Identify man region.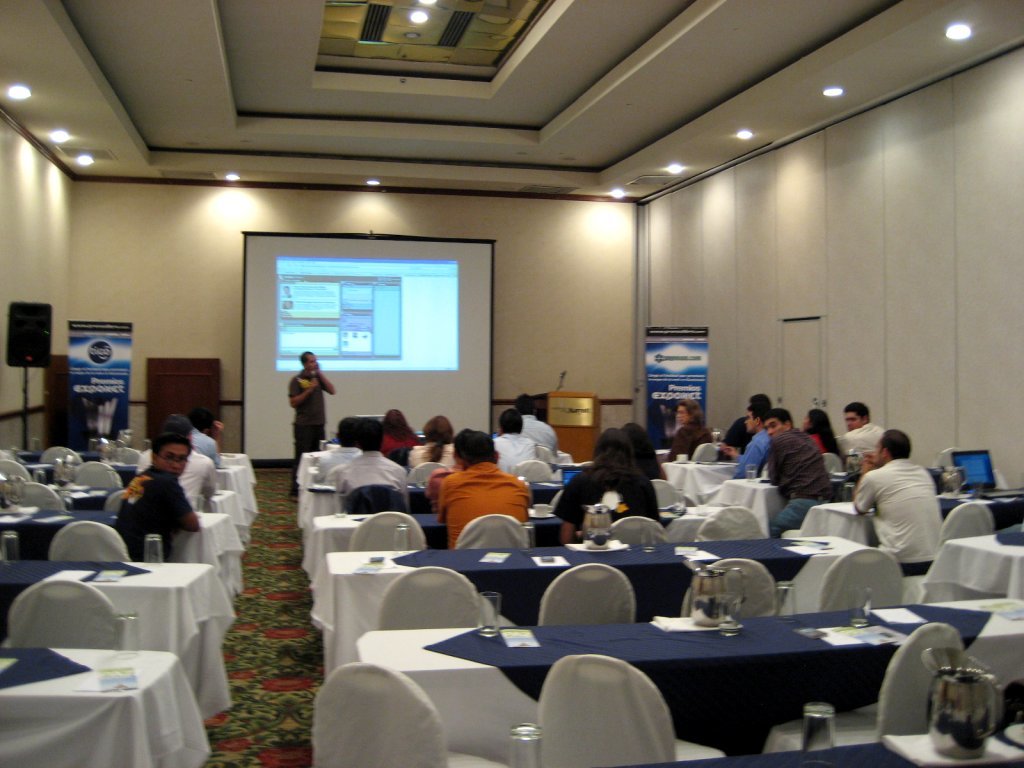
Region: crop(719, 390, 771, 455).
